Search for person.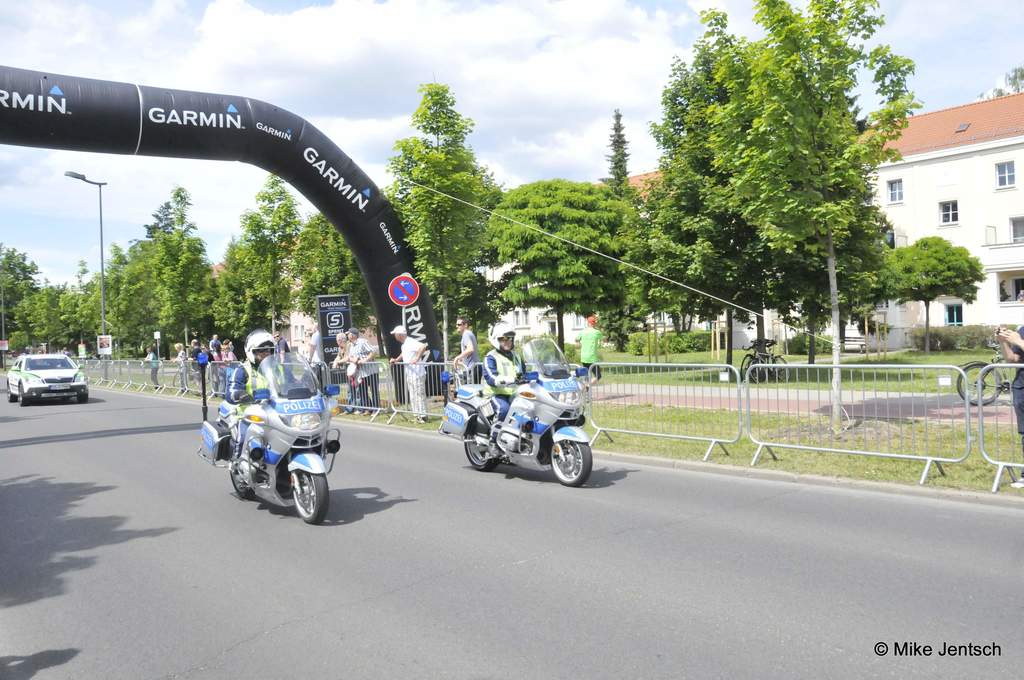
Found at <bbox>225, 327, 312, 464</bbox>.
